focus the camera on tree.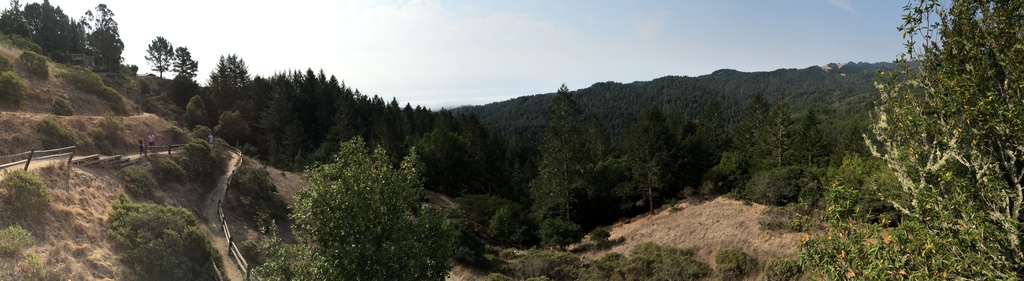
Focus region: <bbox>285, 120, 429, 257</bbox>.
